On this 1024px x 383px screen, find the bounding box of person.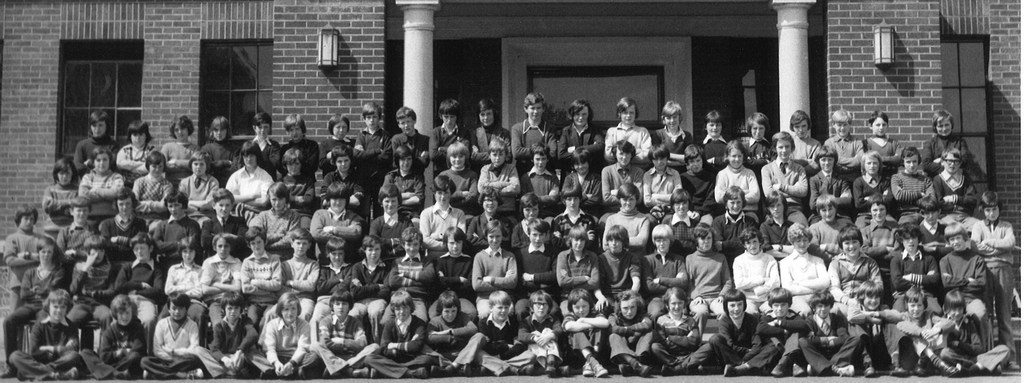
Bounding box: <bbox>592, 224, 646, 308</bbox>.
